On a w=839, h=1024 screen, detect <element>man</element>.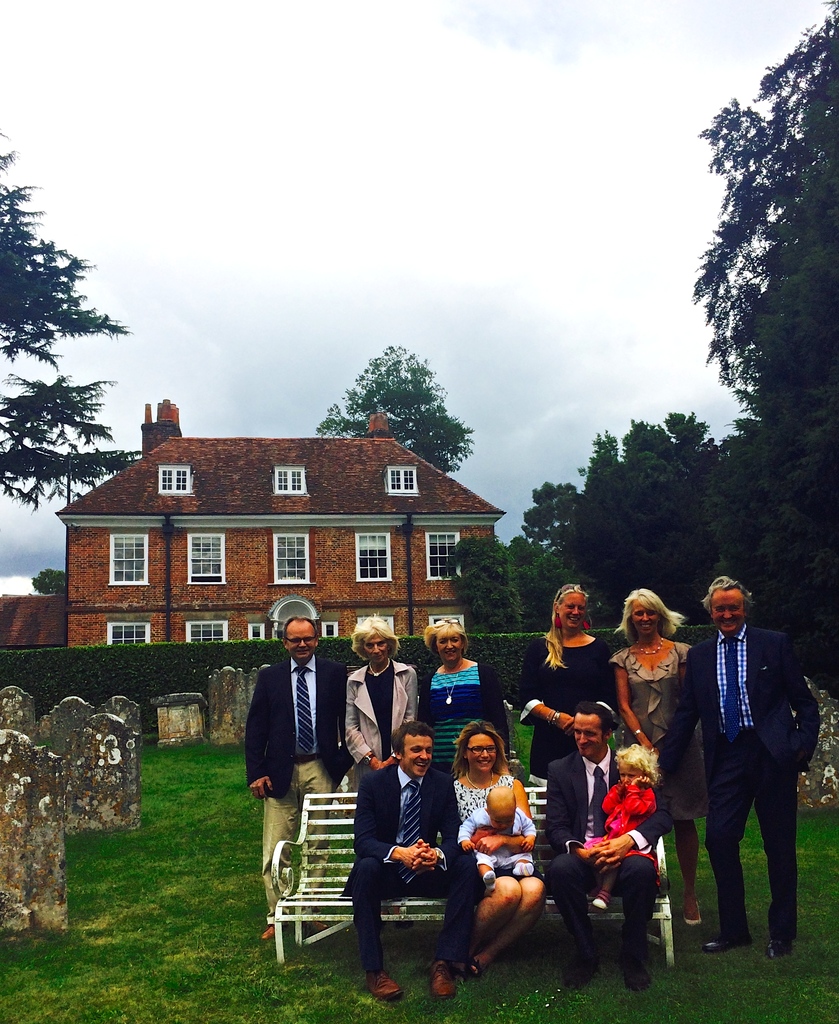
[left=339, top=723, right=478, bottom=1001].
